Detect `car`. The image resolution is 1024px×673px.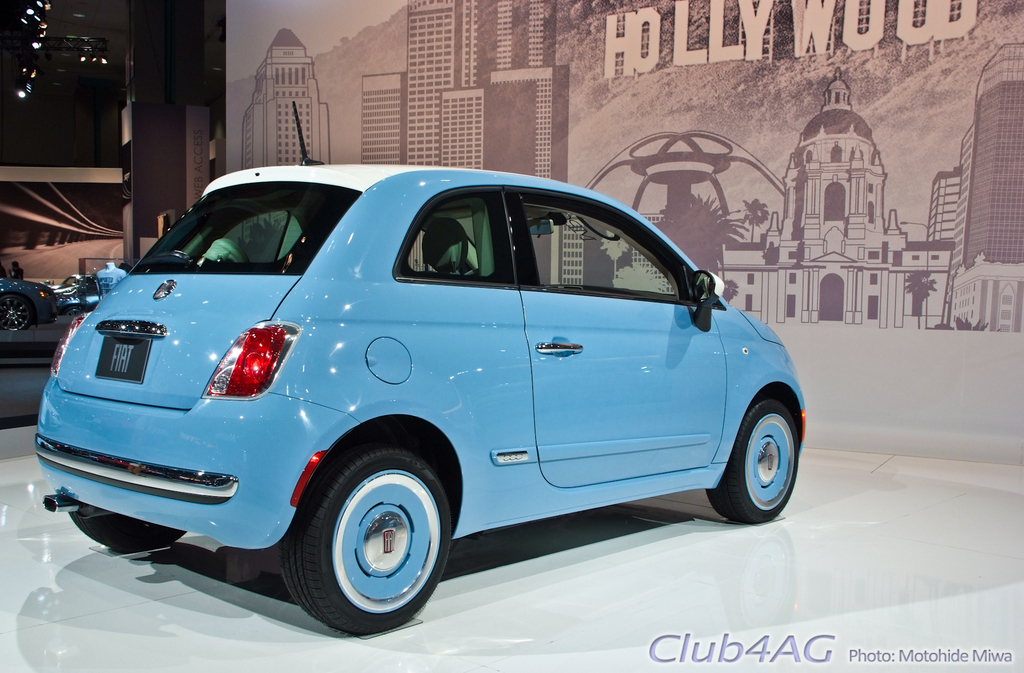
40 268 106 318.
